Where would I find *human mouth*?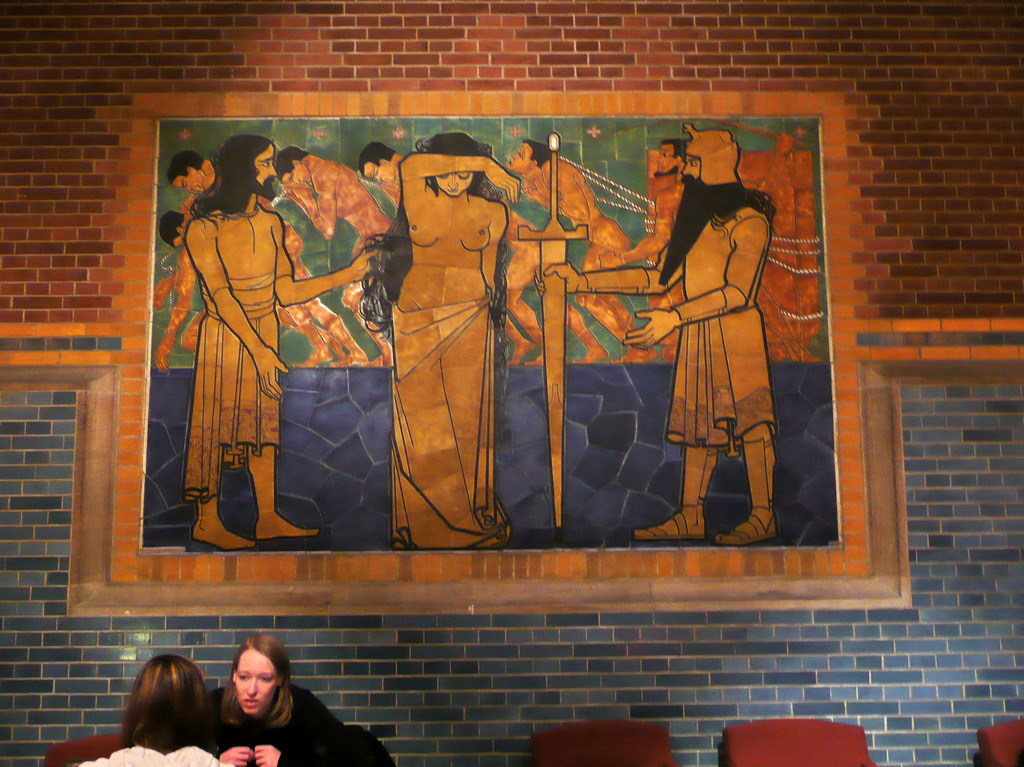
At left=242, top=697, right=256, bottom=707.
